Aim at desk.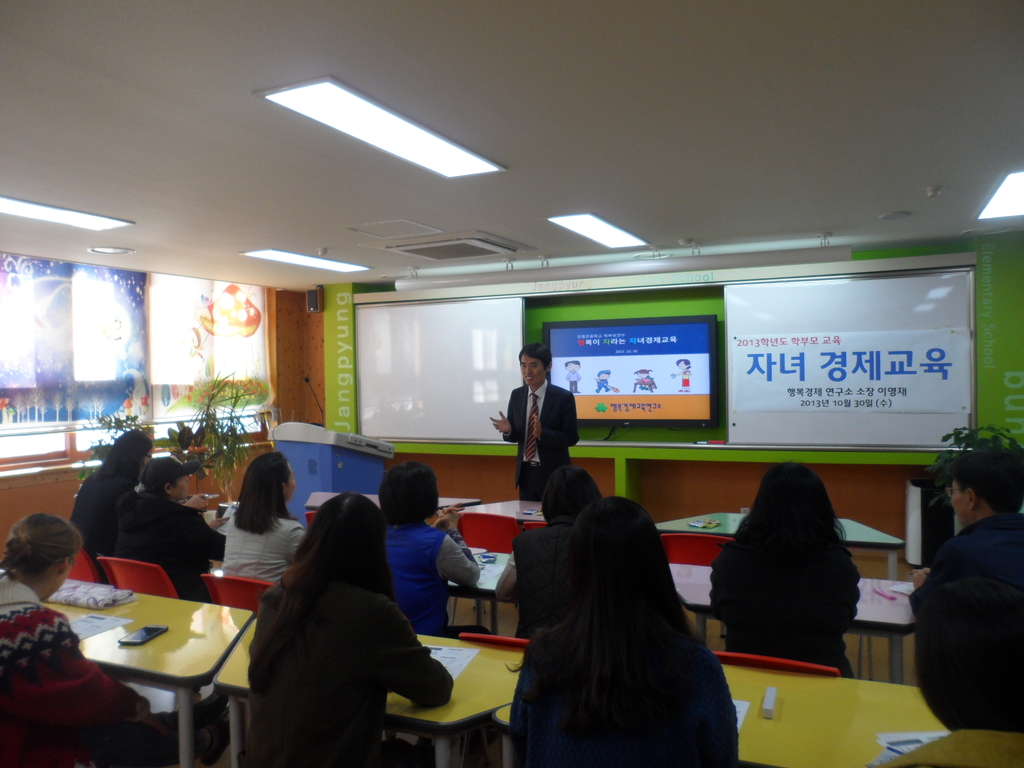
Aimed at {"x1": 274, "y1": 436, "x2": 385, "y2": 531}.
